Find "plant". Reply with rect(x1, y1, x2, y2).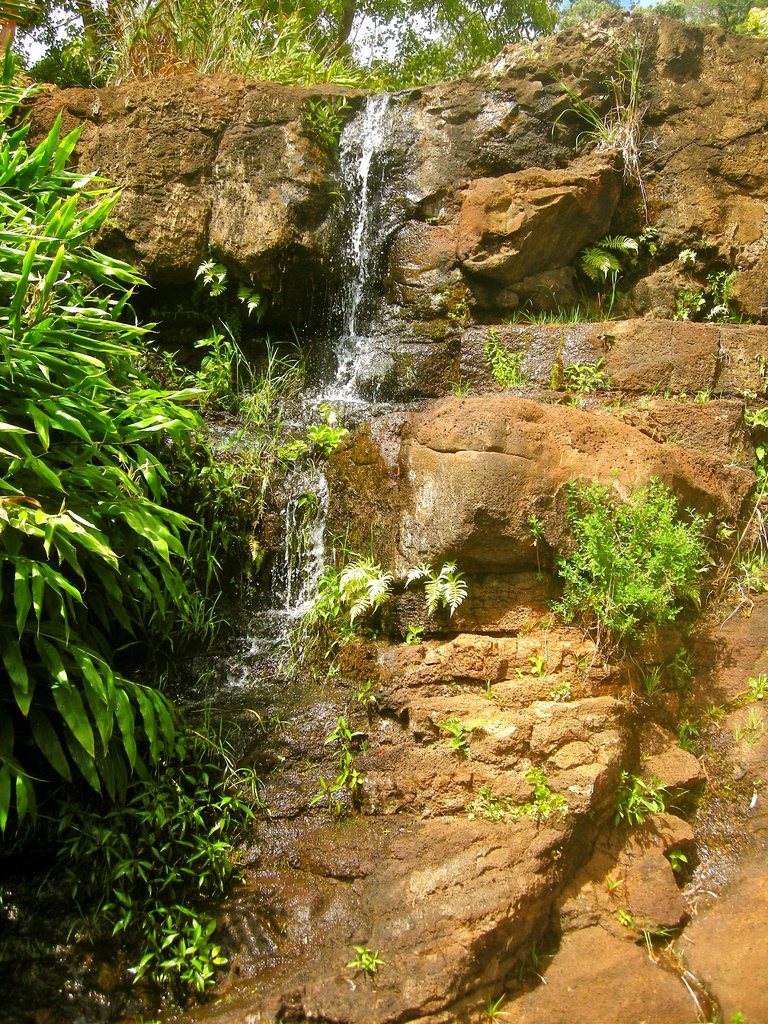
rect(345, 672, 378, 719).
